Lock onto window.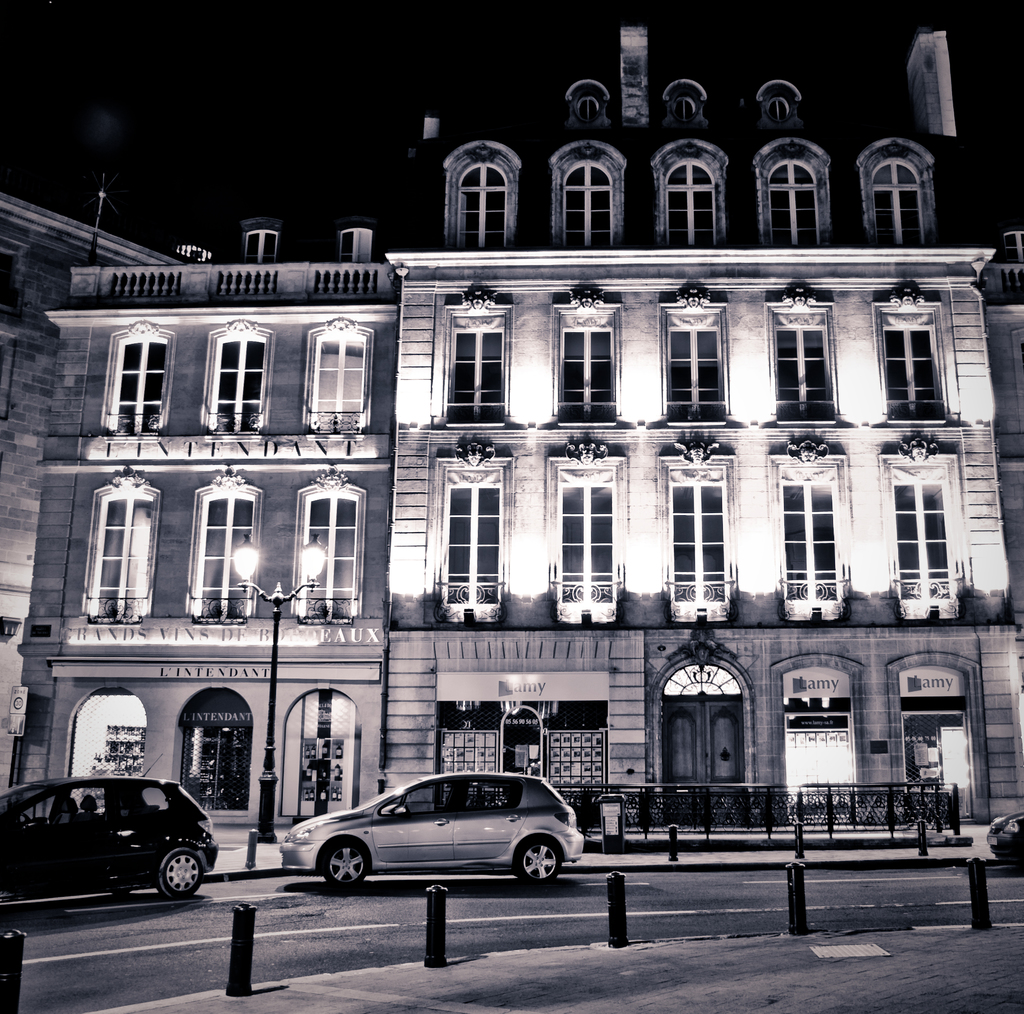
Locked: [203,496,252,615].
